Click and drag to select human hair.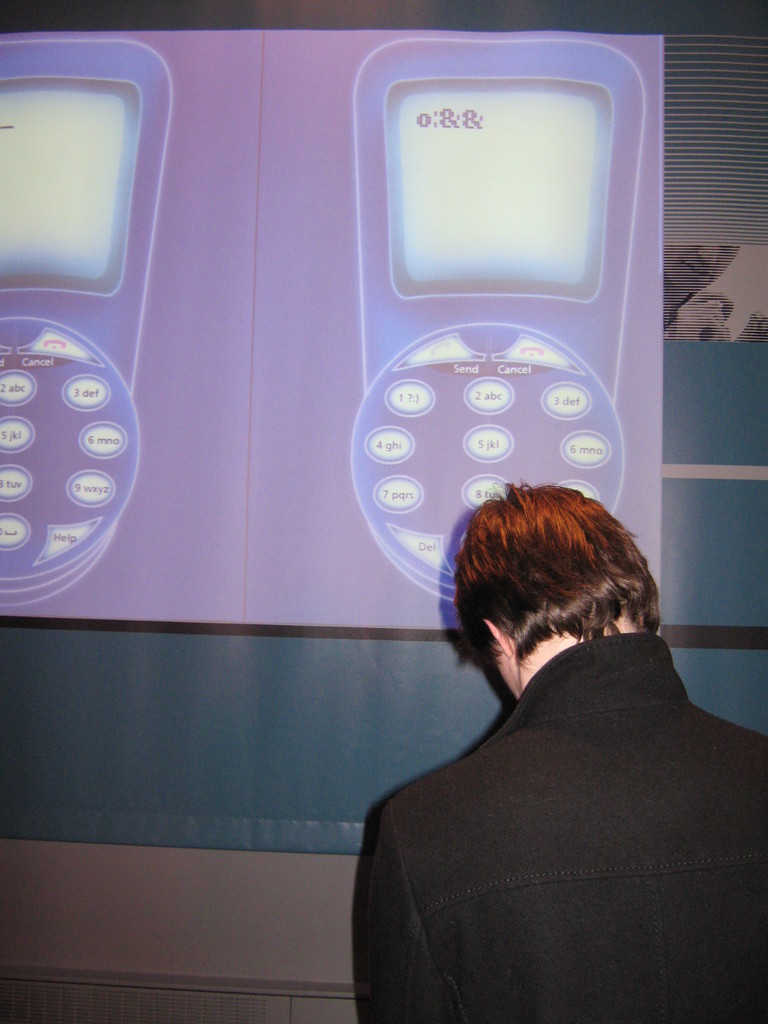
Selection: bbox=[447, 492, 659, 682].
